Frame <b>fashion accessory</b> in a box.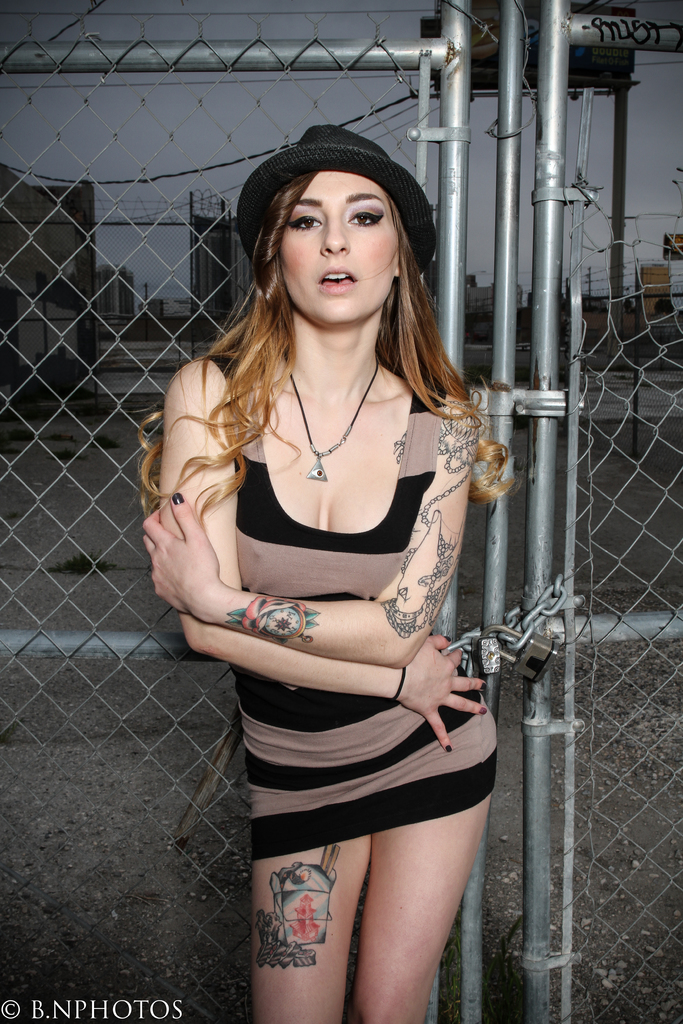
[446,637,453,641].
